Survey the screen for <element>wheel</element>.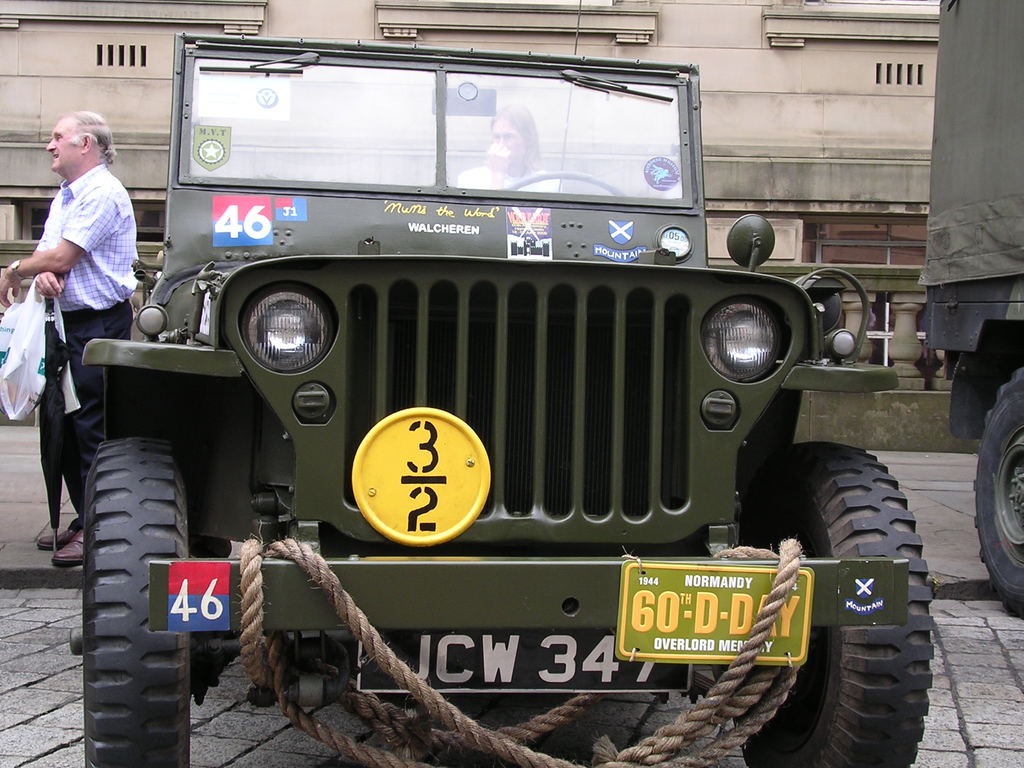
Survey found: [747, 441, 932, 767].
